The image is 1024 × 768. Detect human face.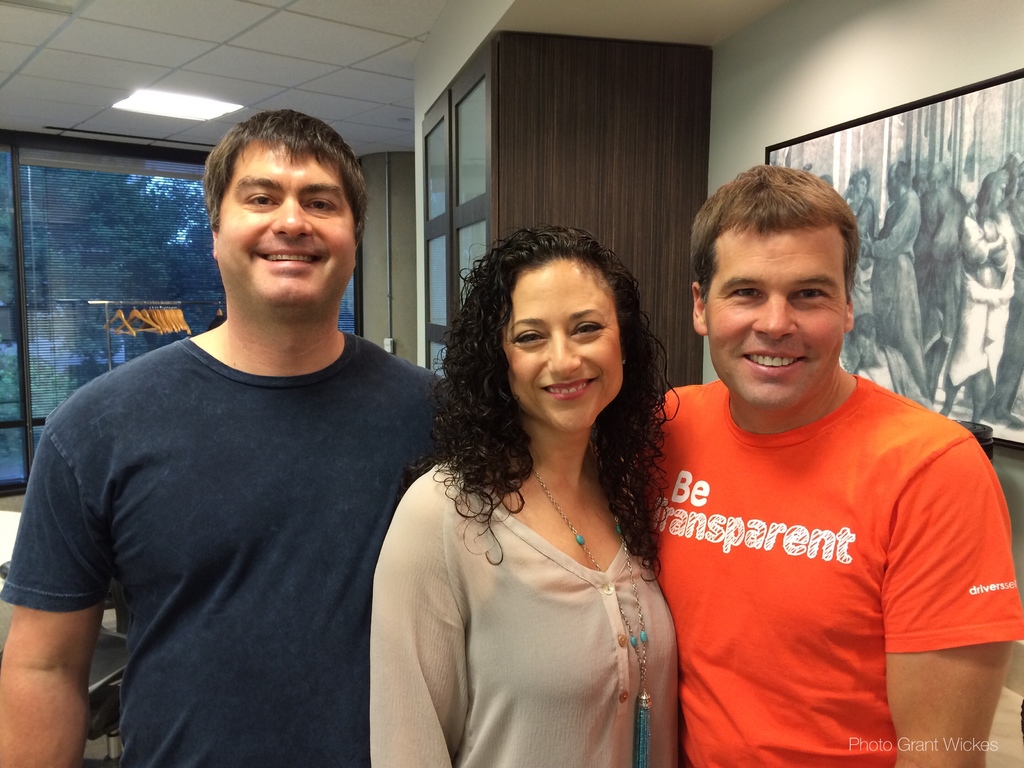
Detection: x1=503, y1=255, x2=626, y2=428.
